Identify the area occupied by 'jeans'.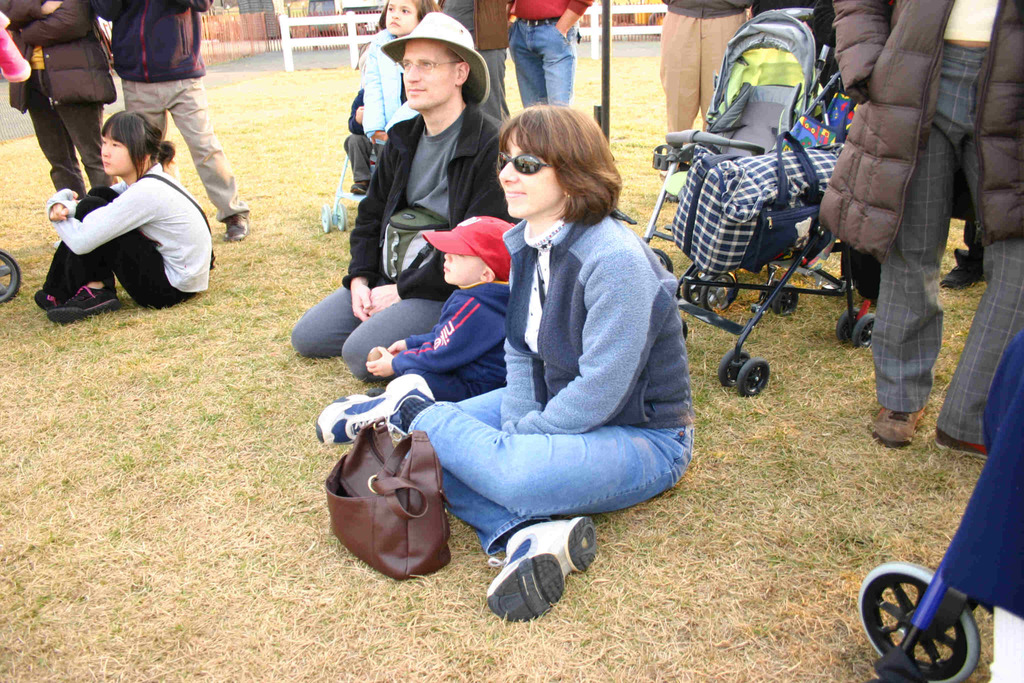
Area: (x1=14, y1=97, x2=107, y2=189).
